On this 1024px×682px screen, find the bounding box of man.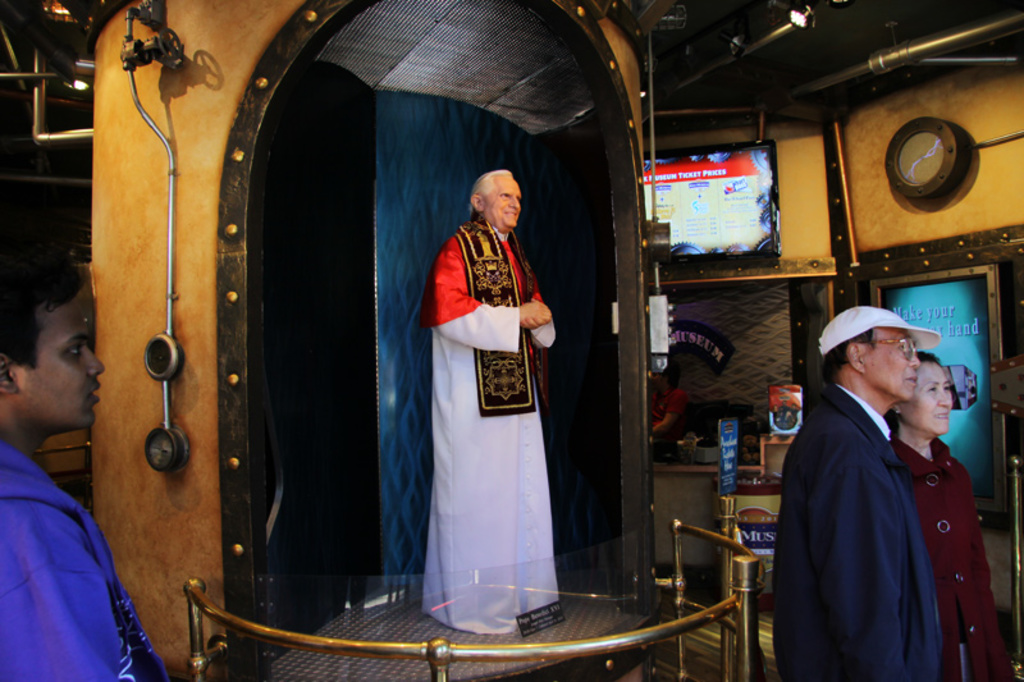
Bounding box: 0, 255, 163, 681.
